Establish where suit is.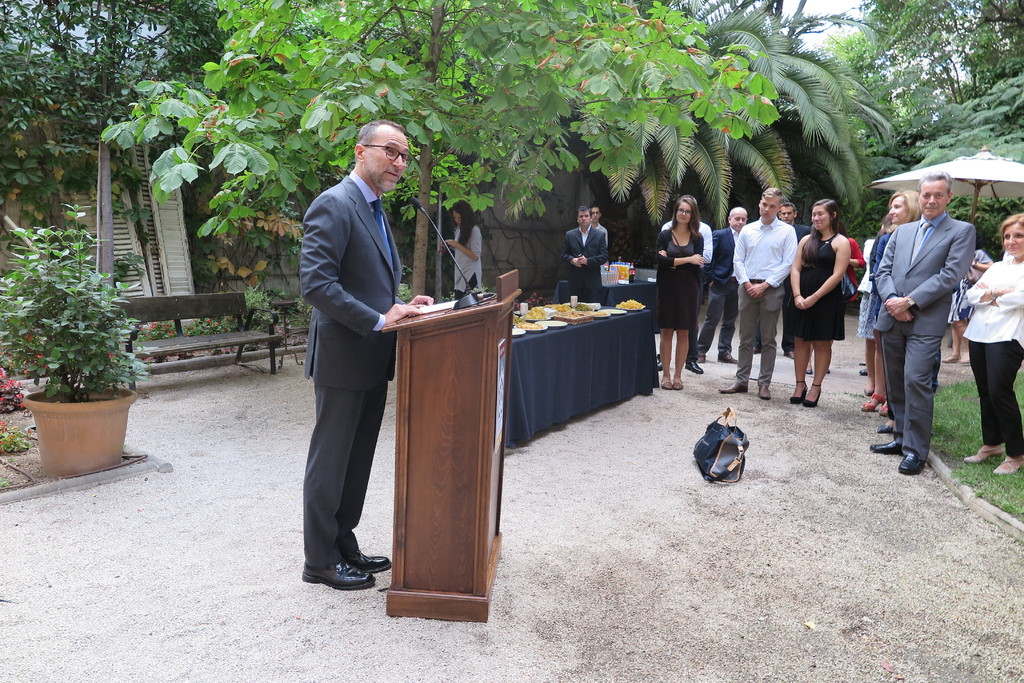
Established at [x1=871, y1=230, x2=897, y2=309].
